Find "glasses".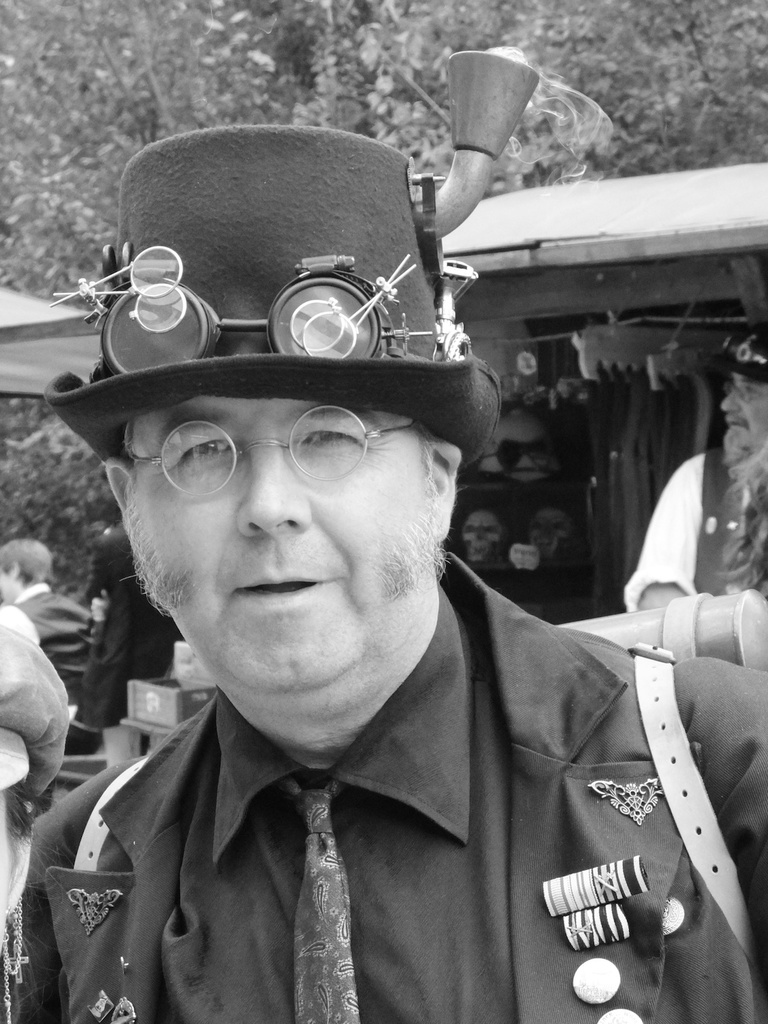
87, 408, 433, 493.
